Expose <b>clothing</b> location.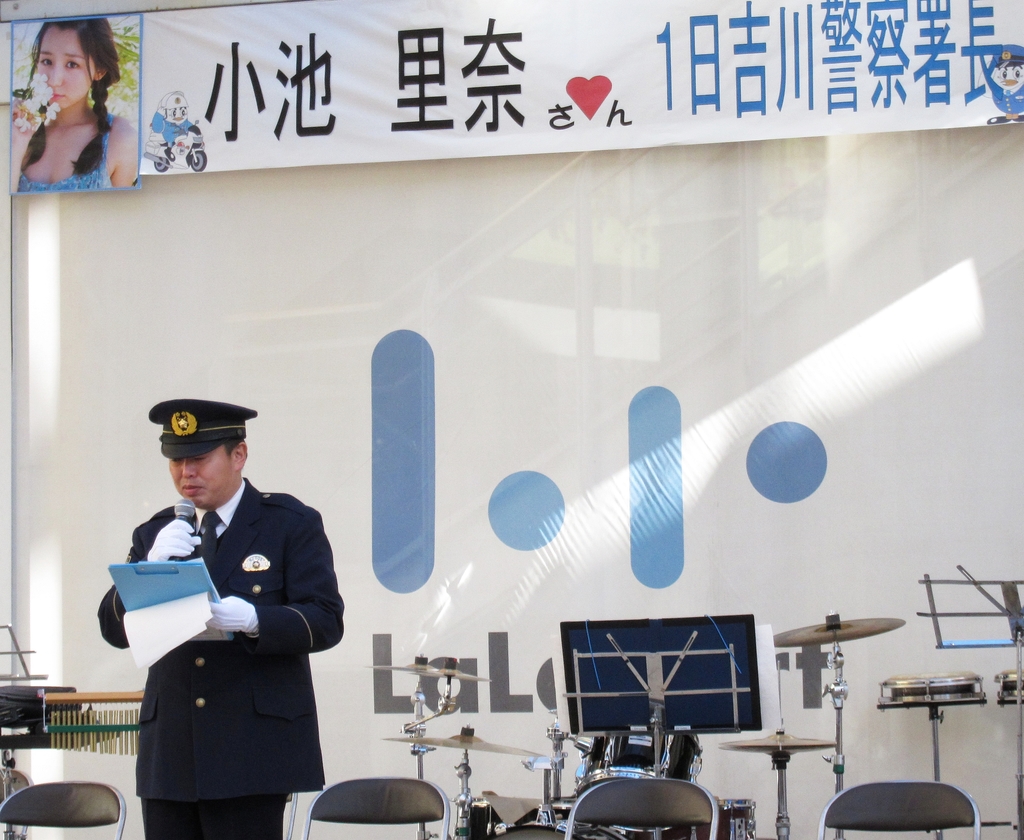
Exposed at select_region(24, 116, 112, 196).
